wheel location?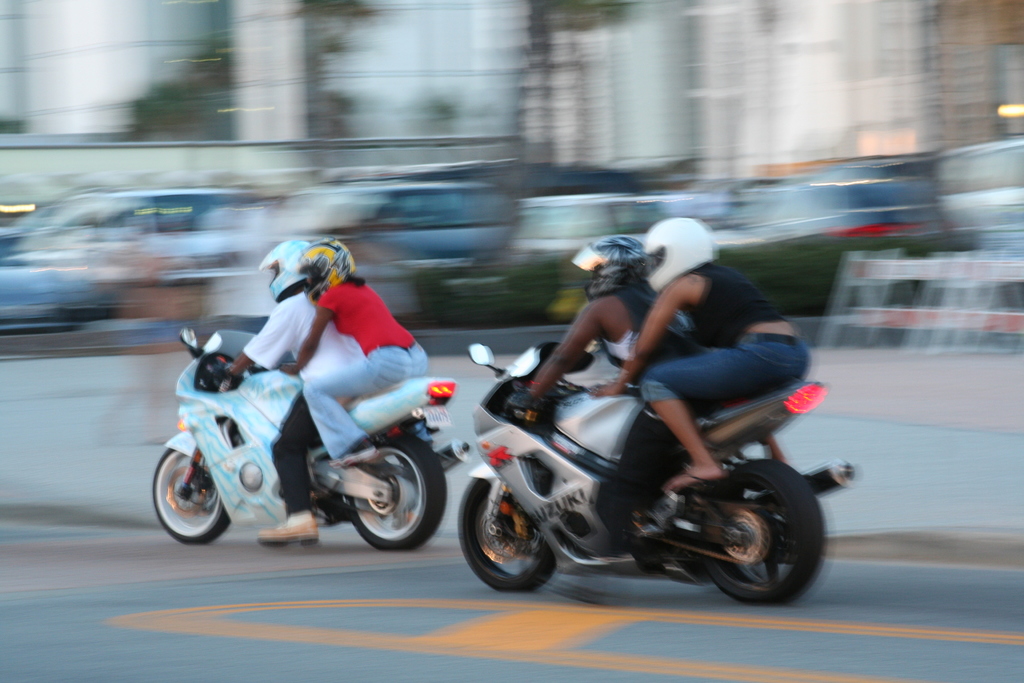
[705,450,828,604]
